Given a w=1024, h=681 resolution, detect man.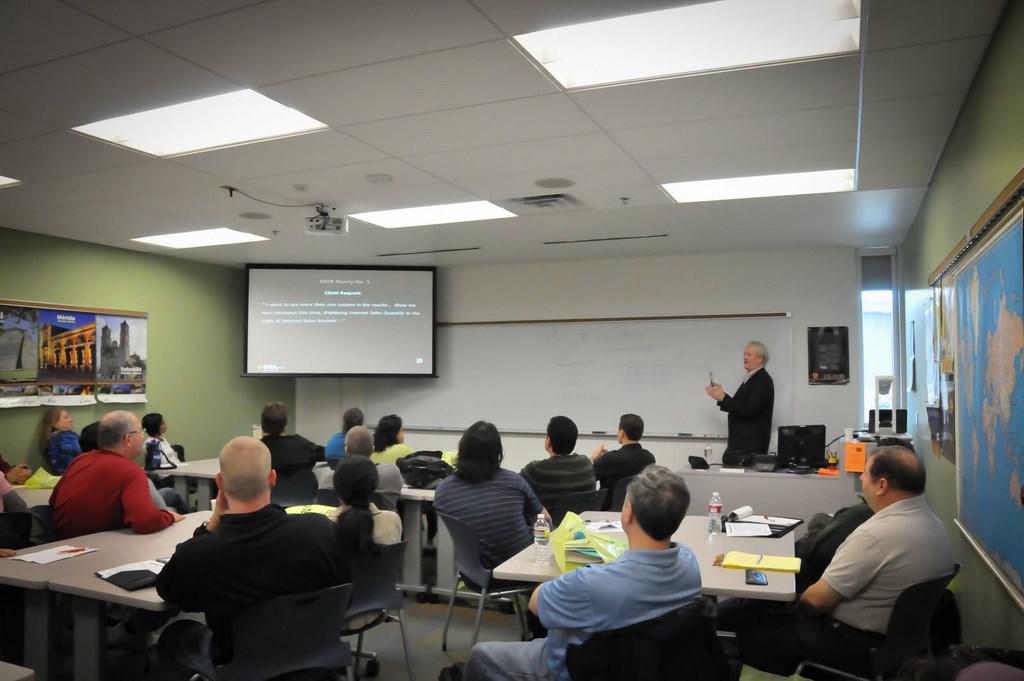
(left=316, top=425, right=415, bottom=504).
